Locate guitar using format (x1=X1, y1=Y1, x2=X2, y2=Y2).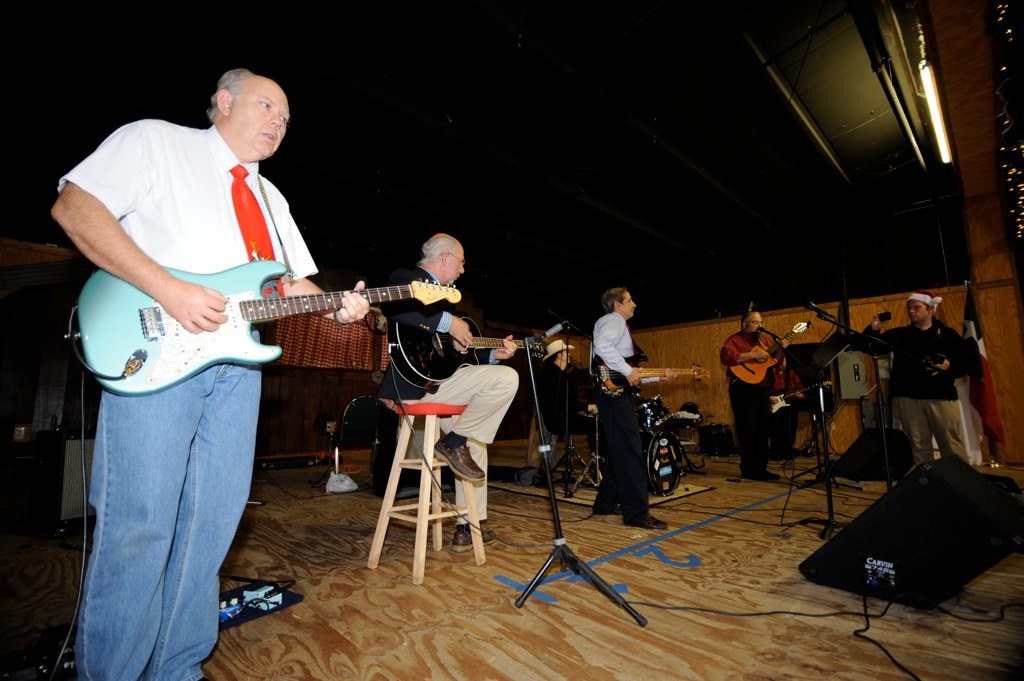
(x1=586, y1=352, x2=720, y2=412).
